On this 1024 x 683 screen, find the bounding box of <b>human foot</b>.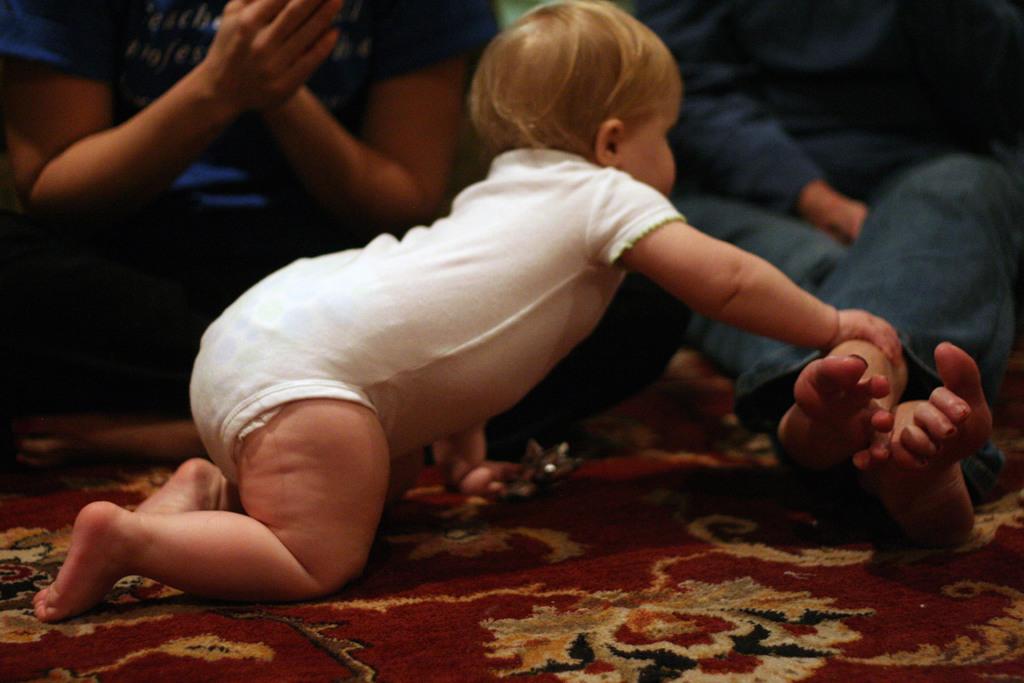
Bounding box: x1=133 y1=457 x2=230 y2=589.
